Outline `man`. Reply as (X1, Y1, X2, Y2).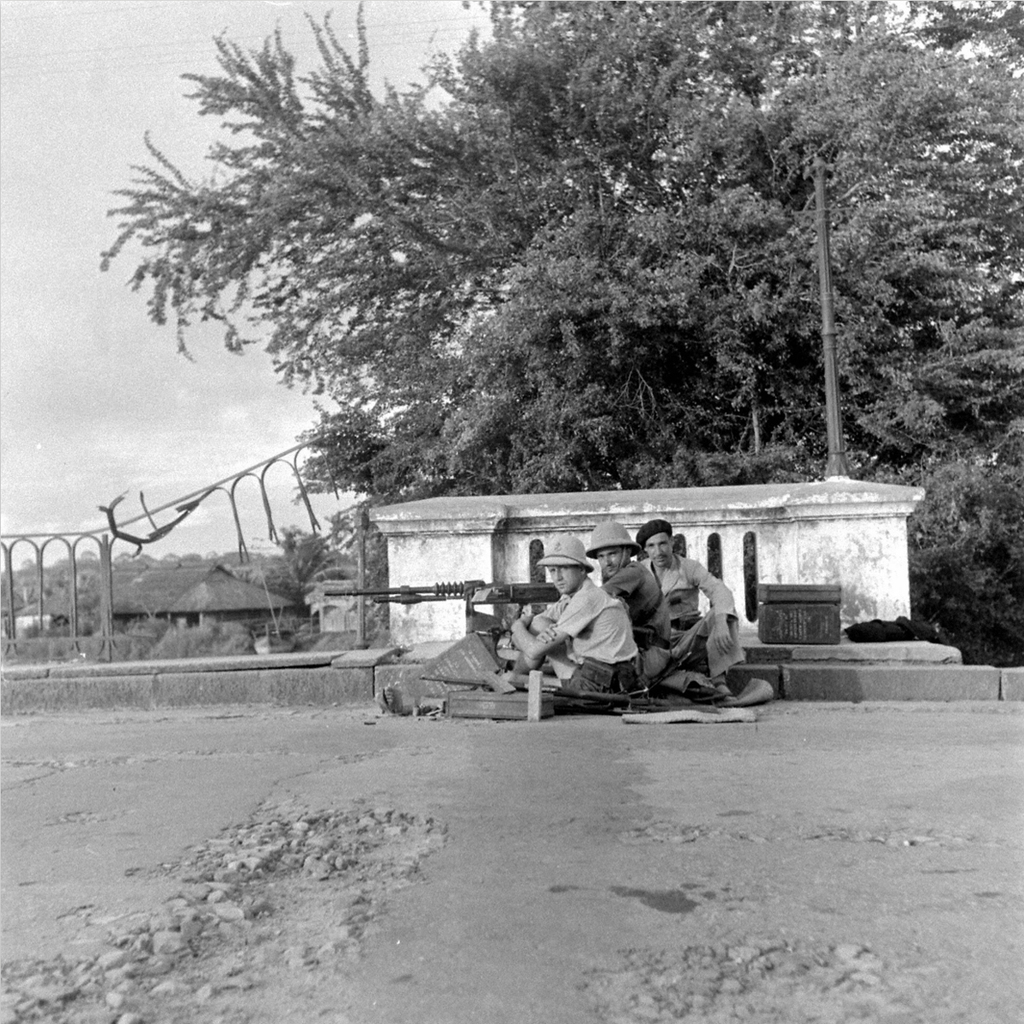
(486, 538, 643, 692).
